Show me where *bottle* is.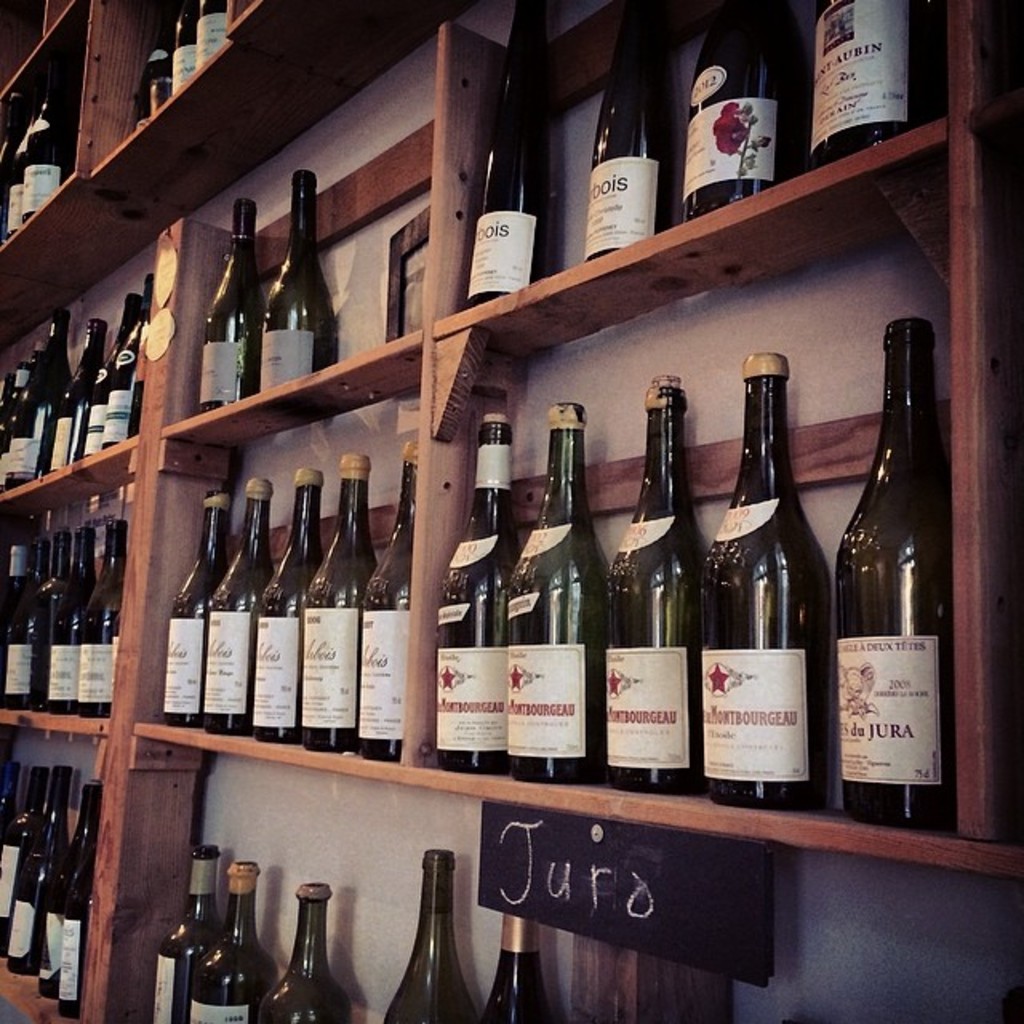
*bottle* is at {"left": 152, "top": 845, "right": 227, "bottom": 1022}.
